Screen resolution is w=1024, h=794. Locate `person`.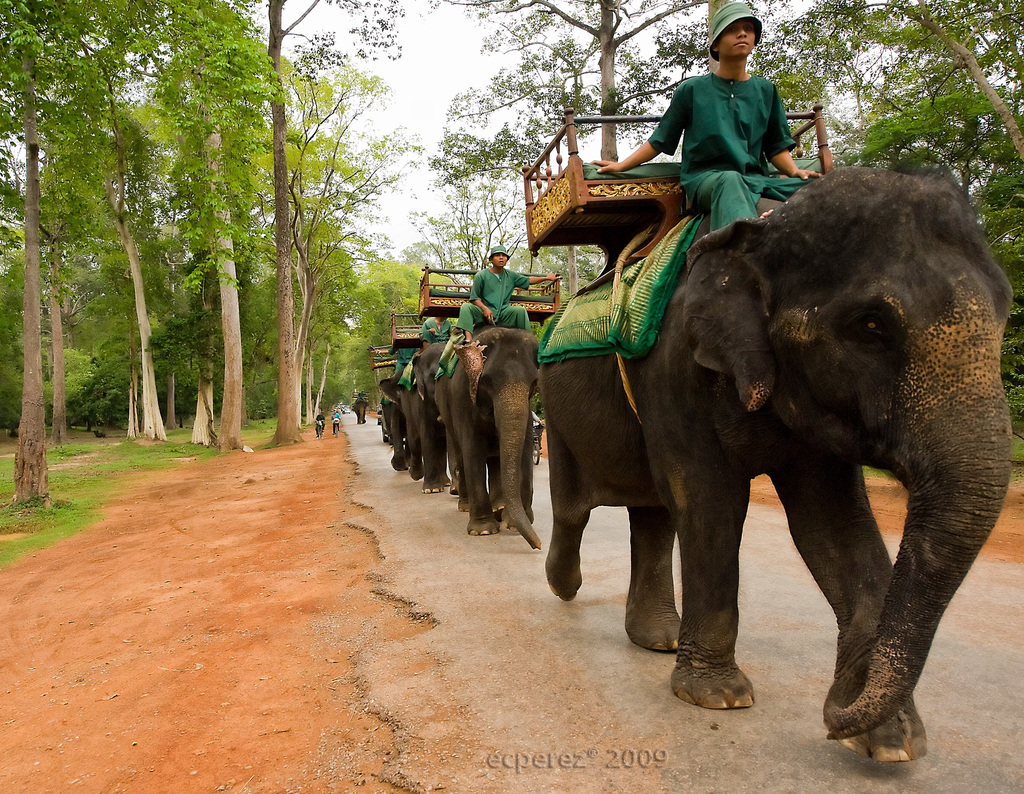
(x1=463, y1=247, x2=522, y2=351).
